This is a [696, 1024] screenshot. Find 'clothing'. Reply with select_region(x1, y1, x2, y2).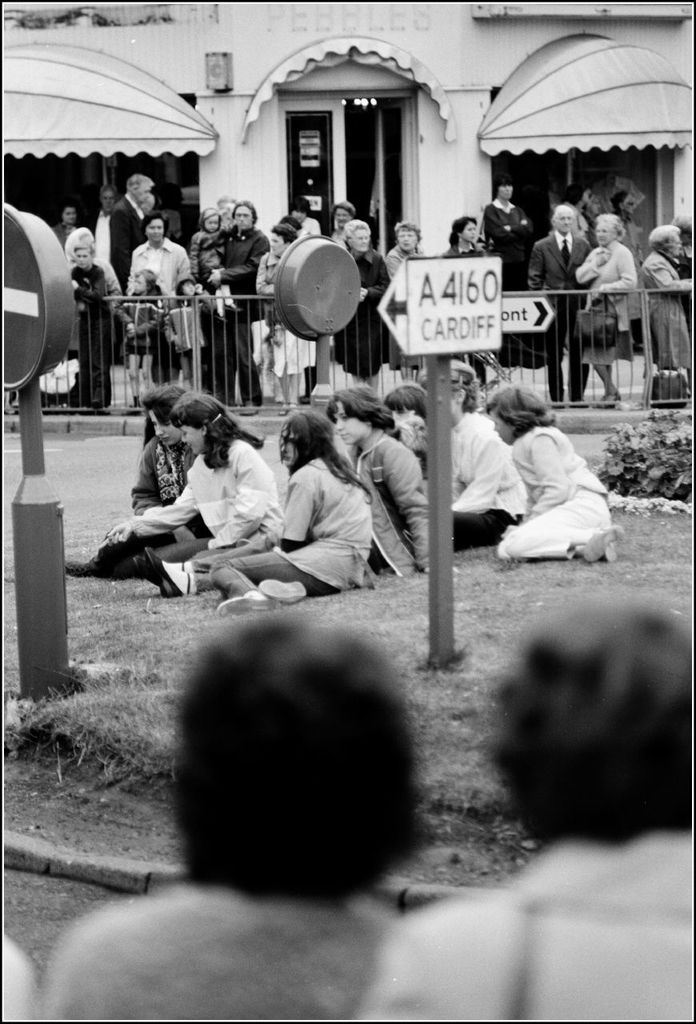
select_region(45, 215, 77, 249).
